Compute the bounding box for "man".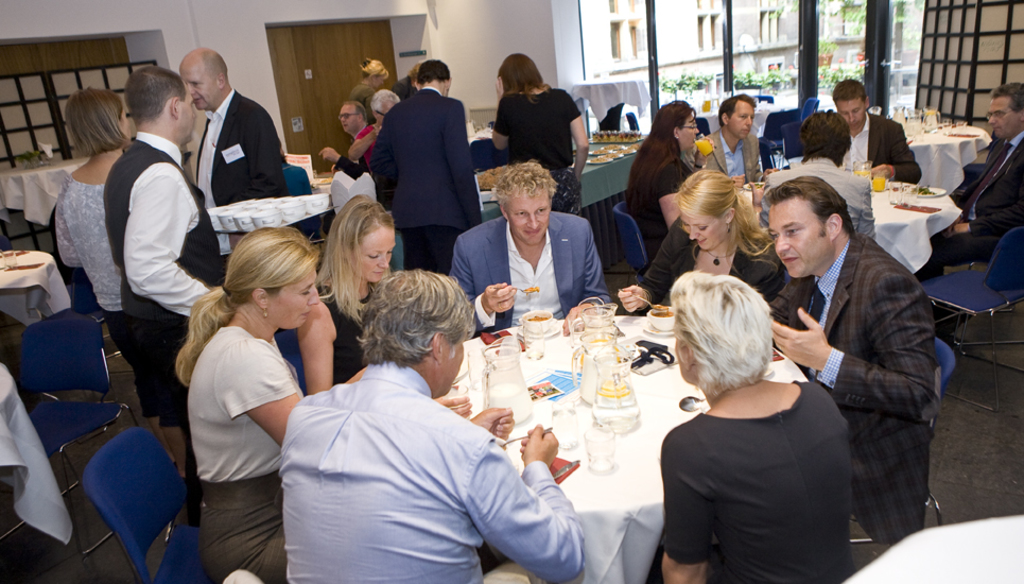
<box>99,64,226,513</box>.
